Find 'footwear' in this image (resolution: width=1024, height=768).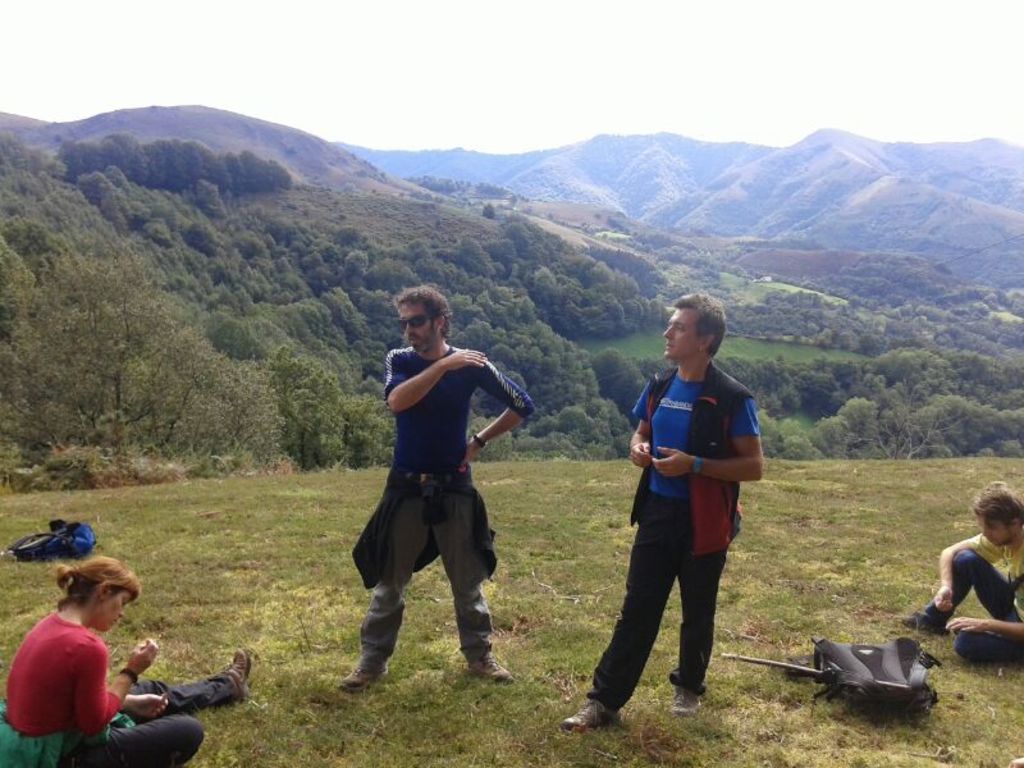
locate(558, 700, 616, 732).
